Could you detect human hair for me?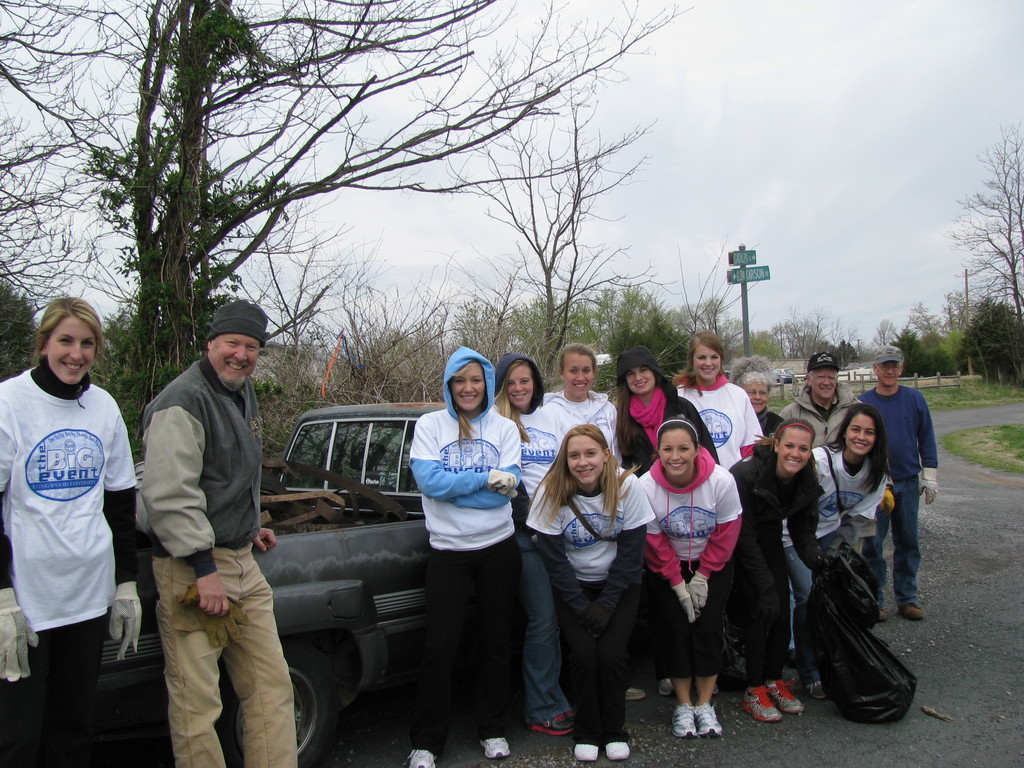
Detection result: region(614, 366, 670, 445).
